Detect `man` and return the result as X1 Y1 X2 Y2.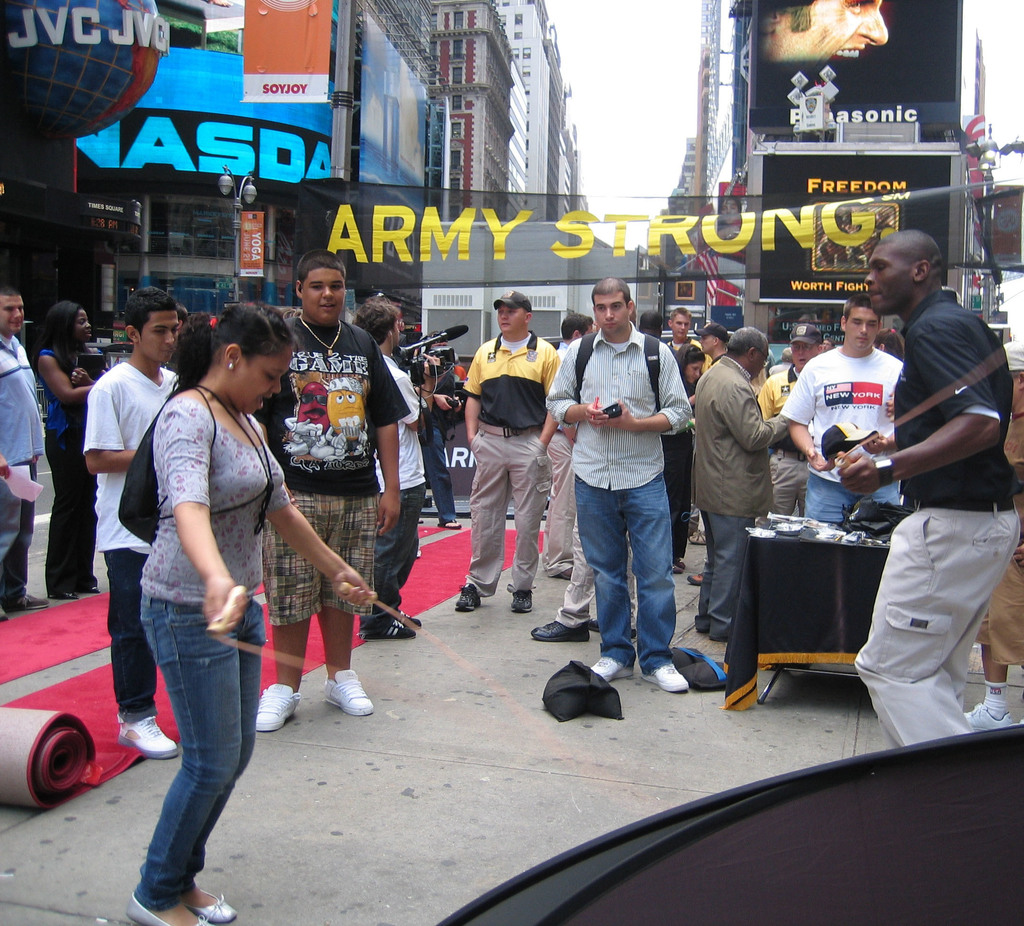
694 325 732 368.
